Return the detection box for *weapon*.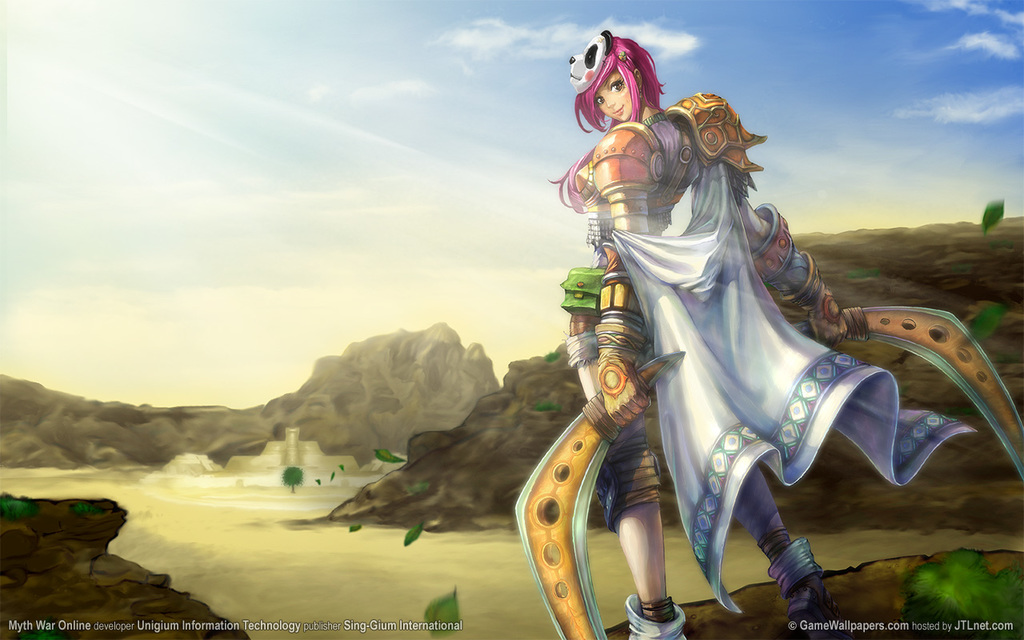
box(791, 310, 1023, 485).
